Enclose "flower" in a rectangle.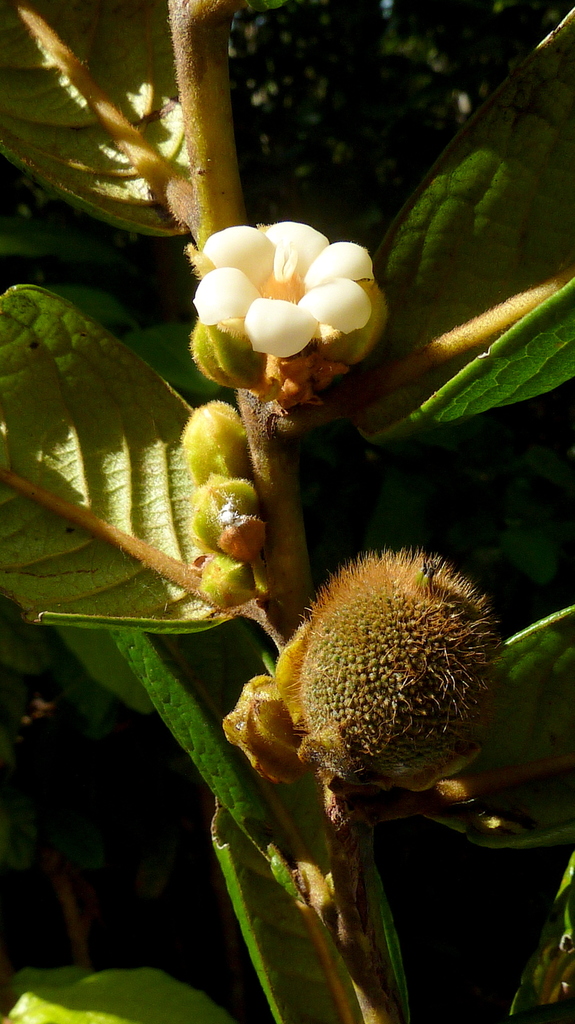
region(178, 392, 255, 480).
